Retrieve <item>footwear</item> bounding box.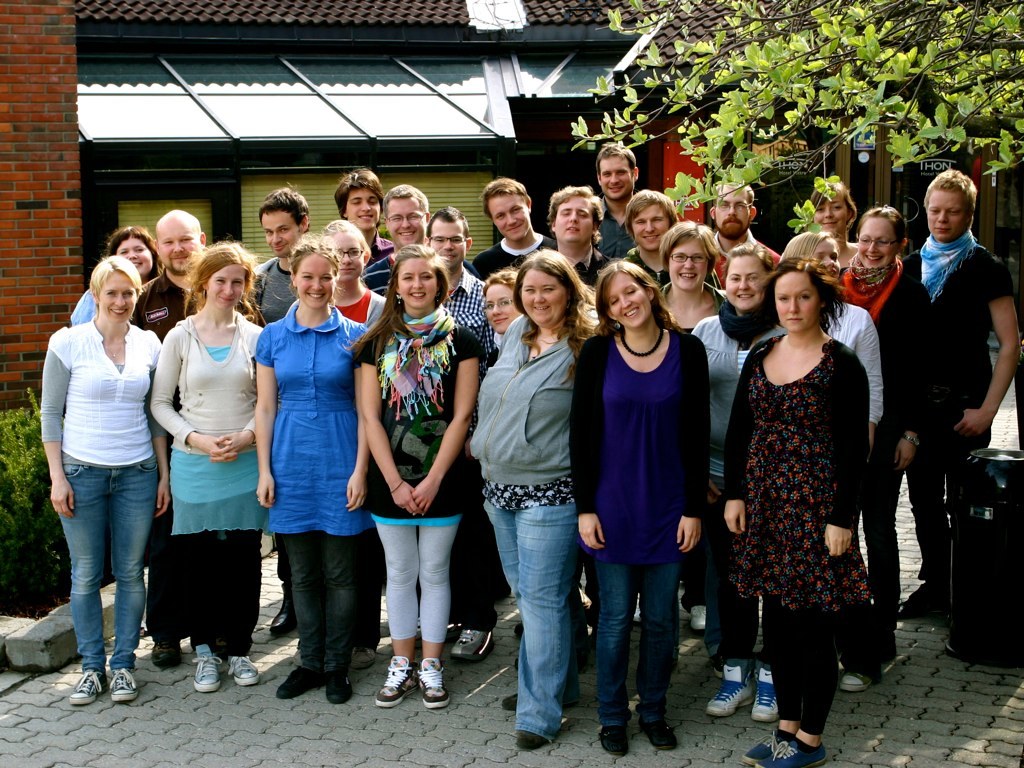
Bounding box: l=707, t=659, r=752, b=717.
